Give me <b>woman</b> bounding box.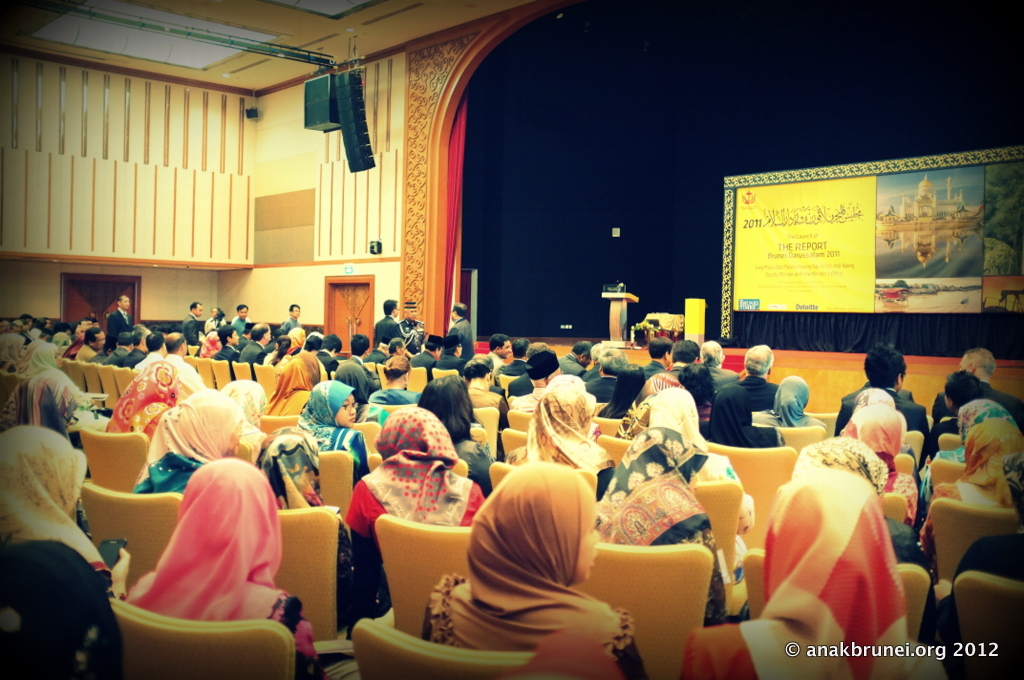
115/458/360/679.
